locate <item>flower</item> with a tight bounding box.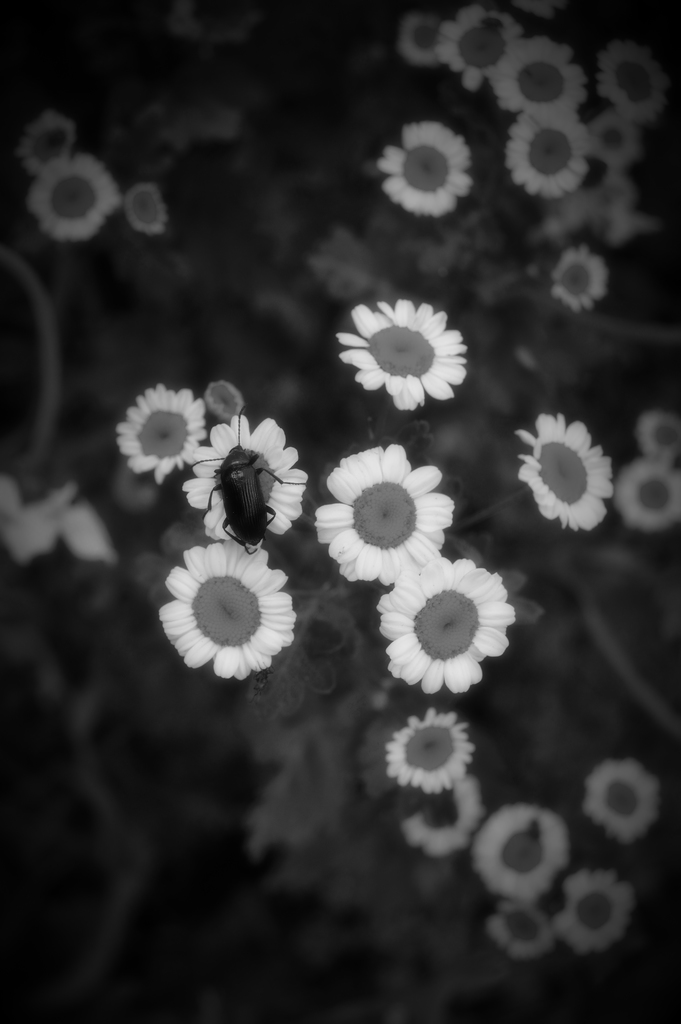
<region>484, 903, 559, 961</region>.
